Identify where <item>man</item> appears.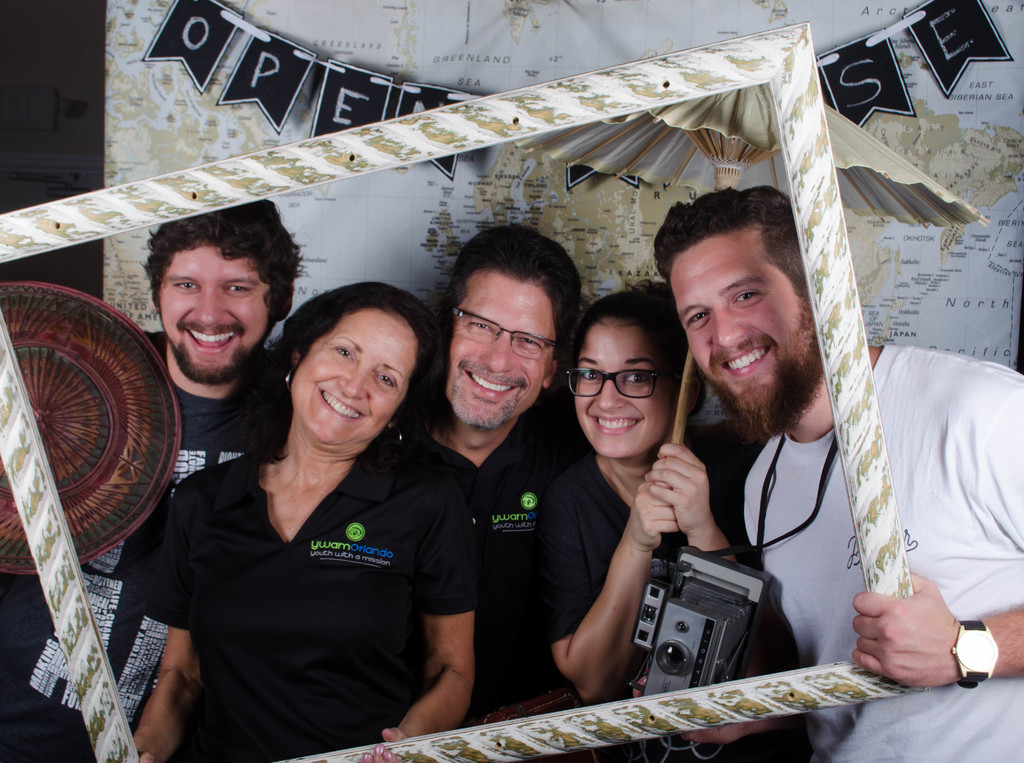
Appears at region(652, 181, 1023, 762).
